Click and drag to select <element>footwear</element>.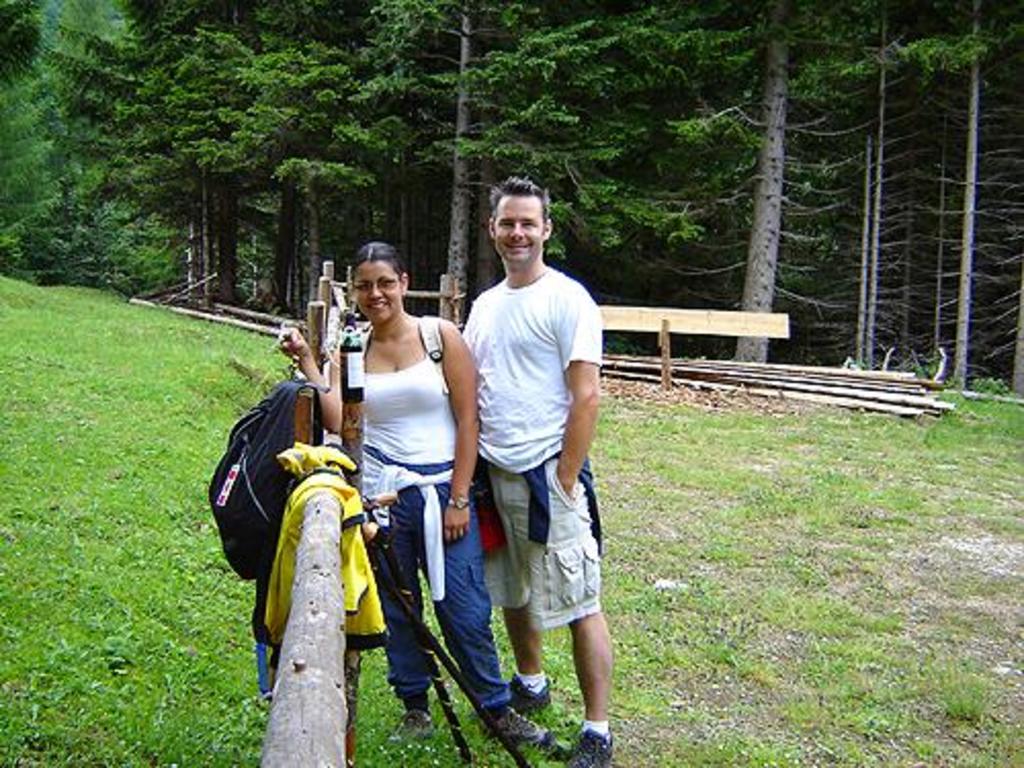
Selection: {"left": 487, "top": 702, "right": 555, "bottom": 748}.
